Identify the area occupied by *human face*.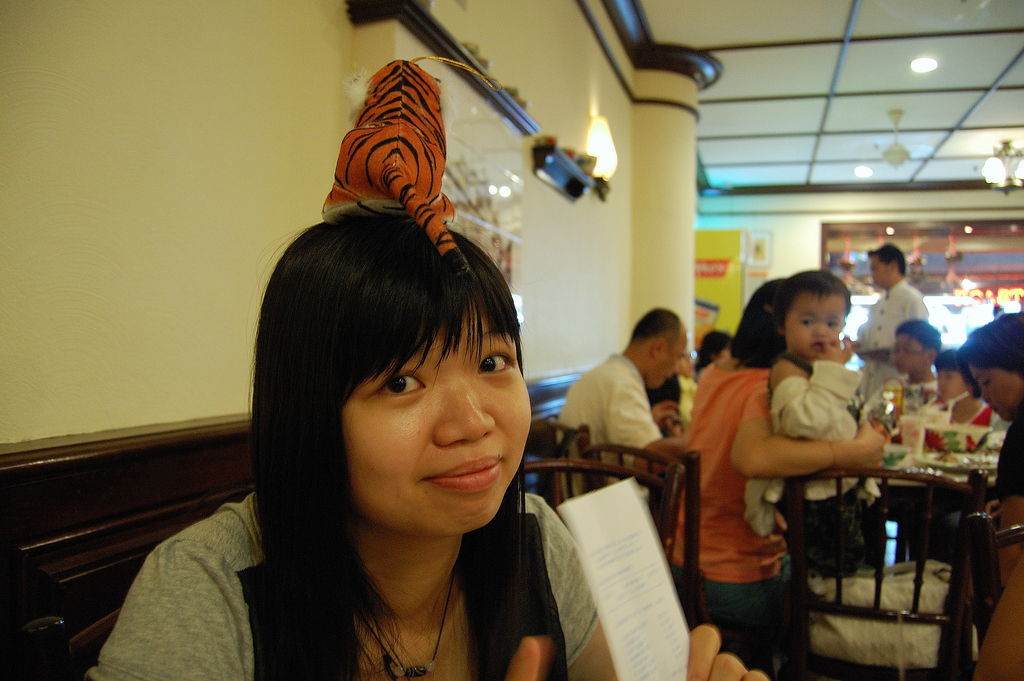
Area: (x1=939, y1=368, x2=964, y2=397).
